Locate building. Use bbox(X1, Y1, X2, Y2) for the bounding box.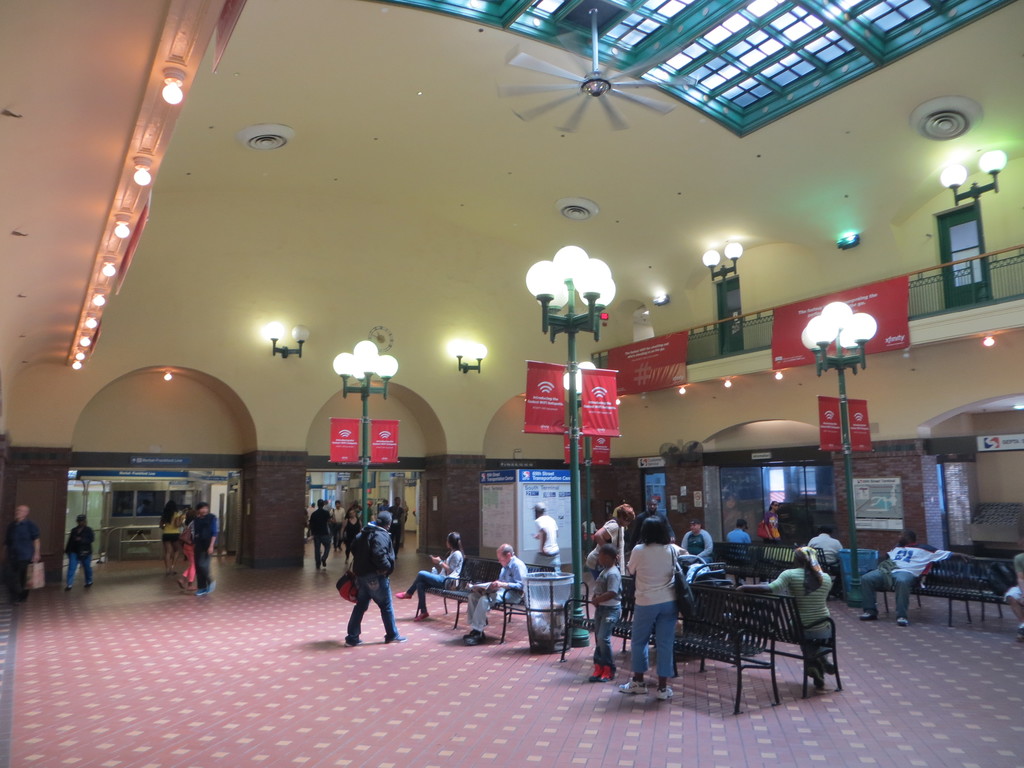
bbox(0, 0, 1023, 767).
